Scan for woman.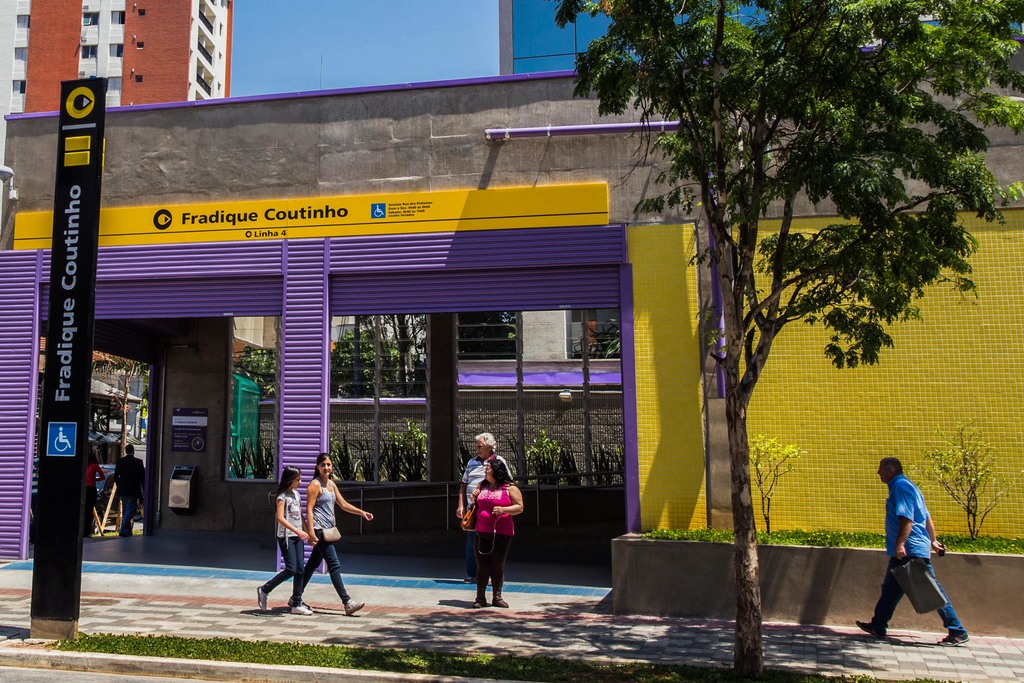
Scan result: box=[84, 444, 100, 541].
